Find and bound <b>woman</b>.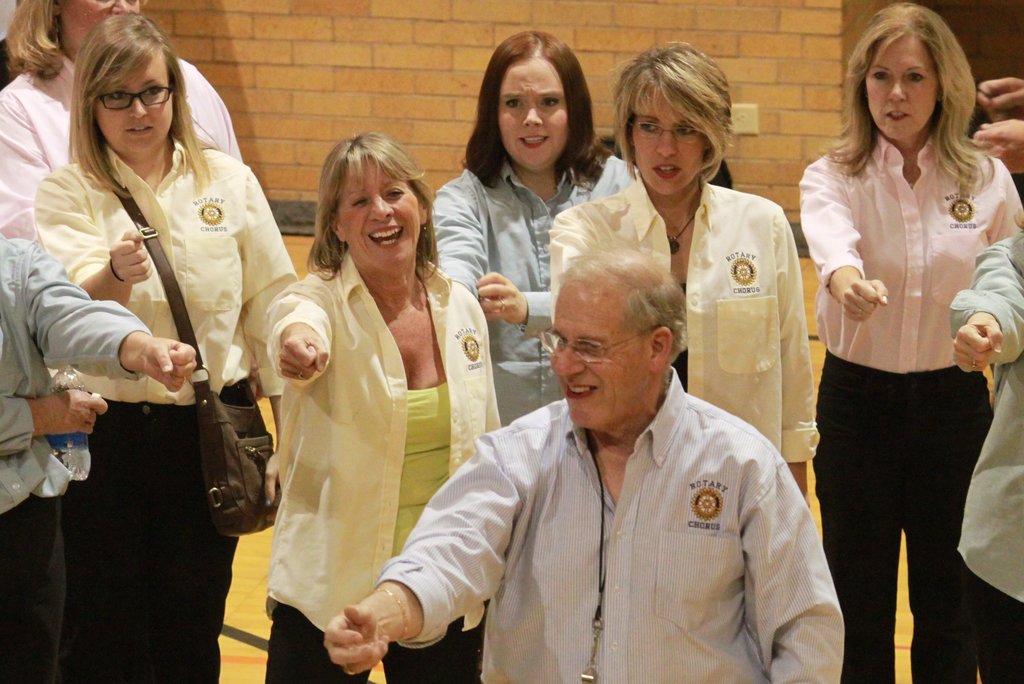
Bound: detection(420, 26, 635, 431).
